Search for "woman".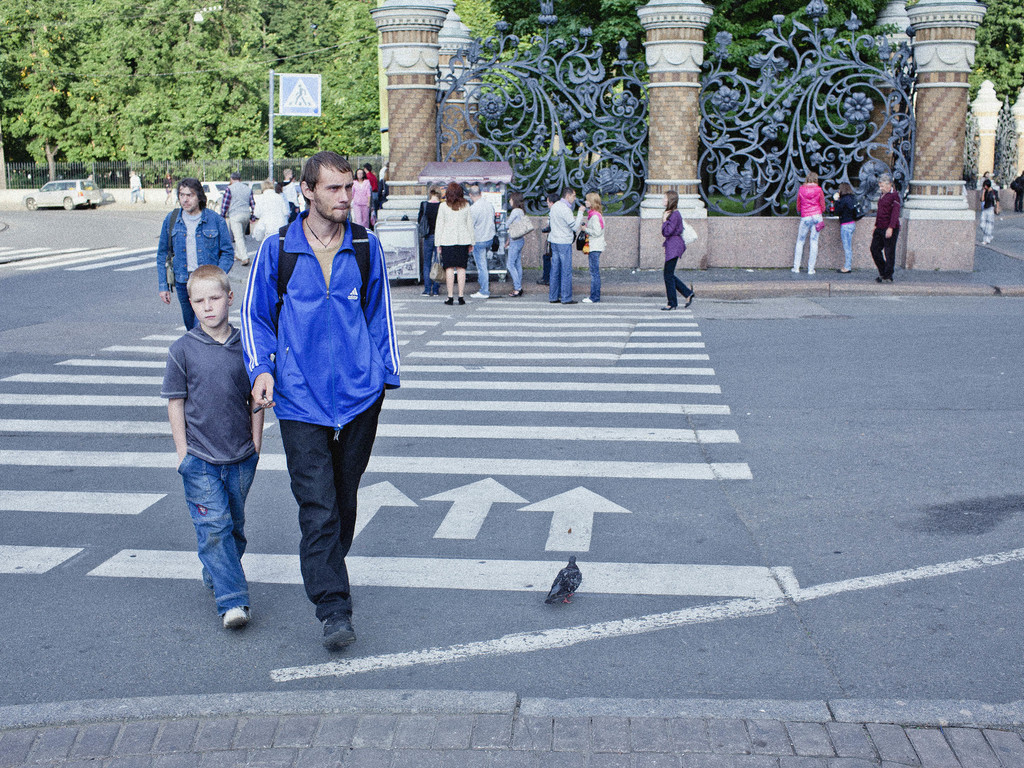
Found at 580 193 605 303.
